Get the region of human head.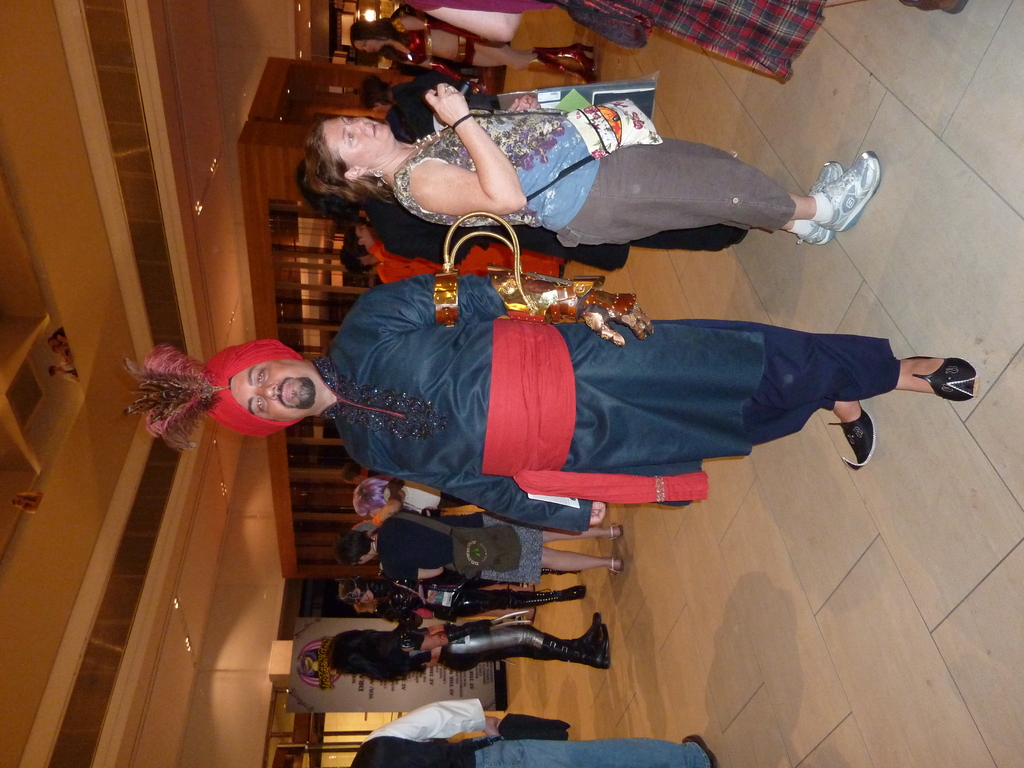
Rect(349, 582, 383, 610).
